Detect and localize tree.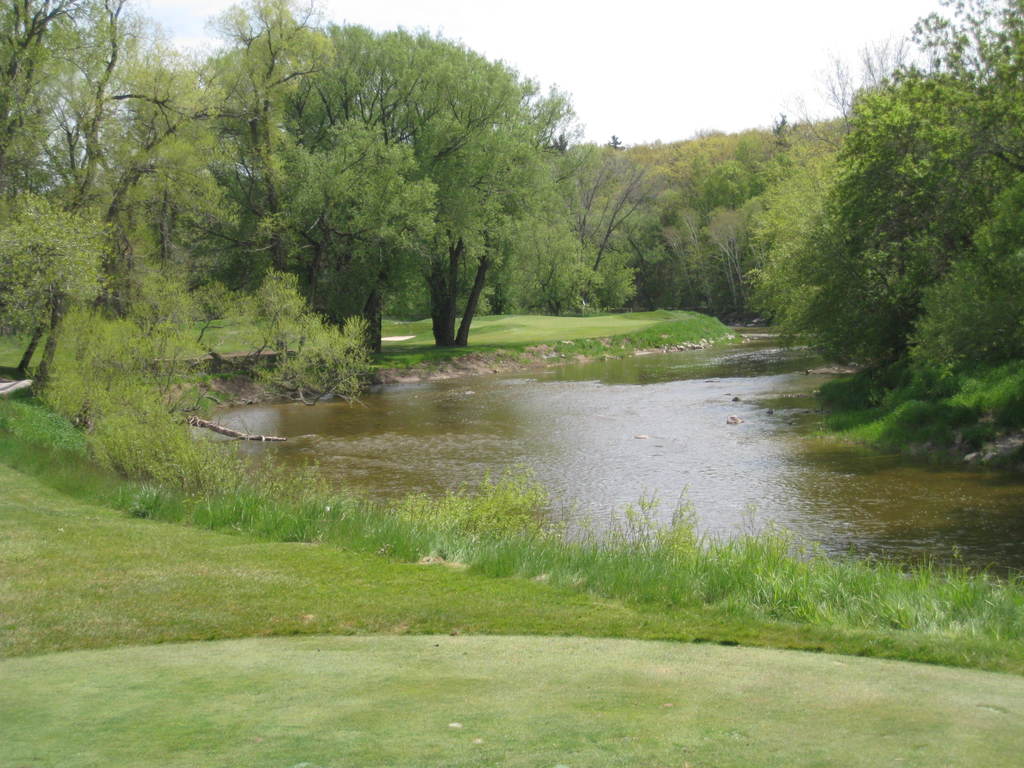
Localized at left=519, top=138, right=658, bottom=314.
